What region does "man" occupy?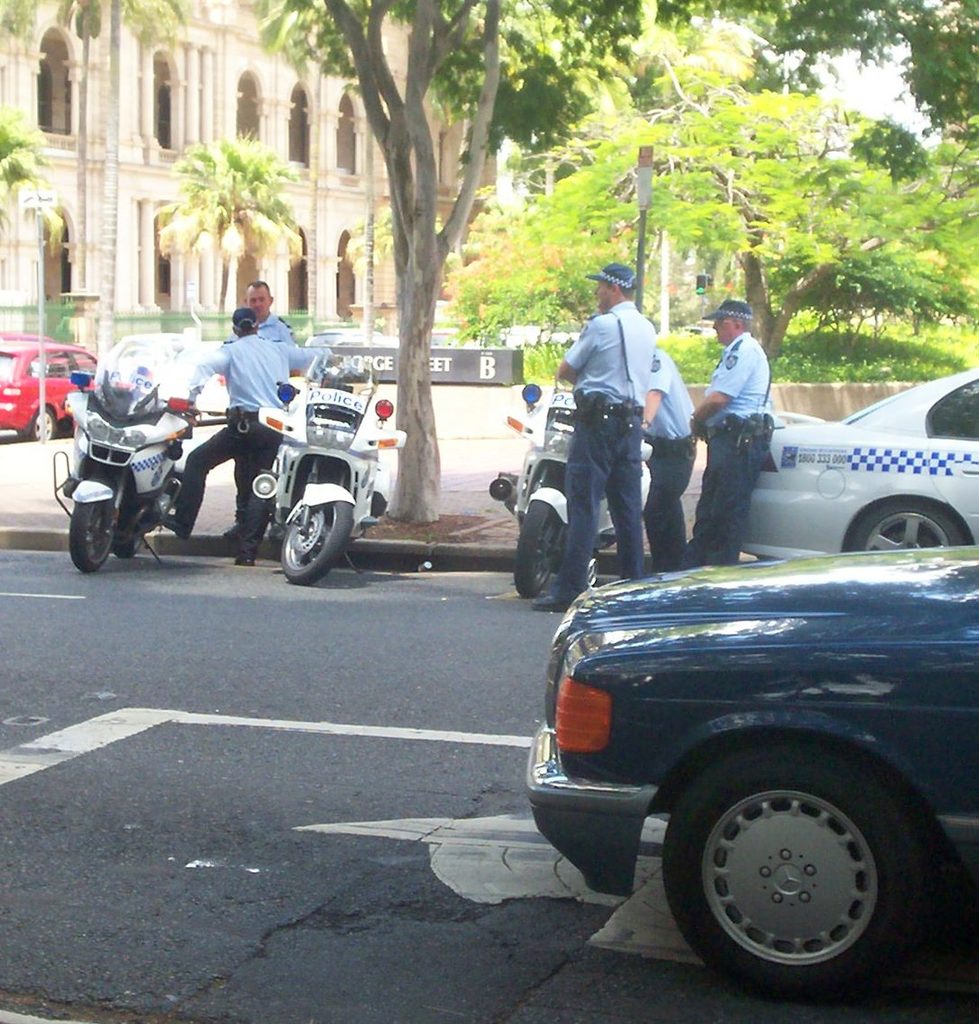
left=511, top=312, right=687, bottom=584.
